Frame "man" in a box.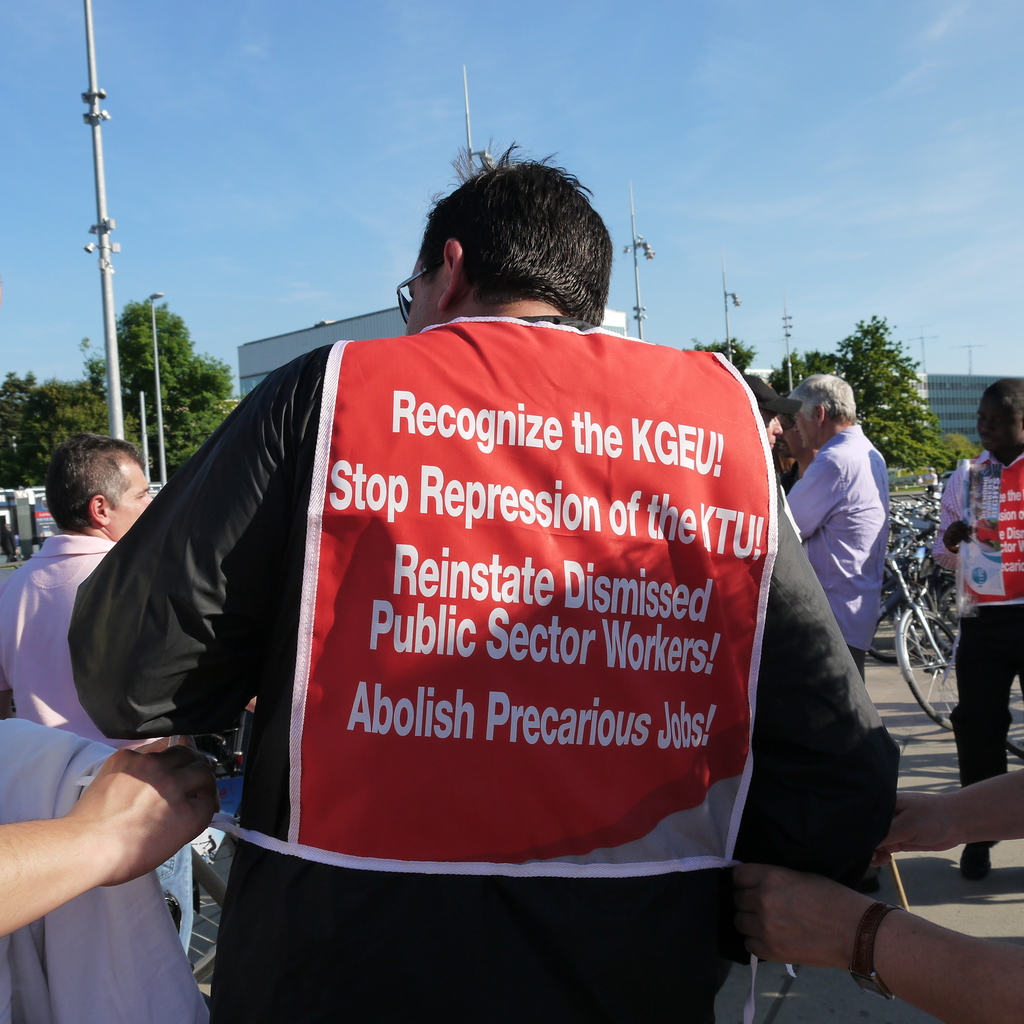
pyautogui.locateOnScreen(71, 136, 895, 1023).
